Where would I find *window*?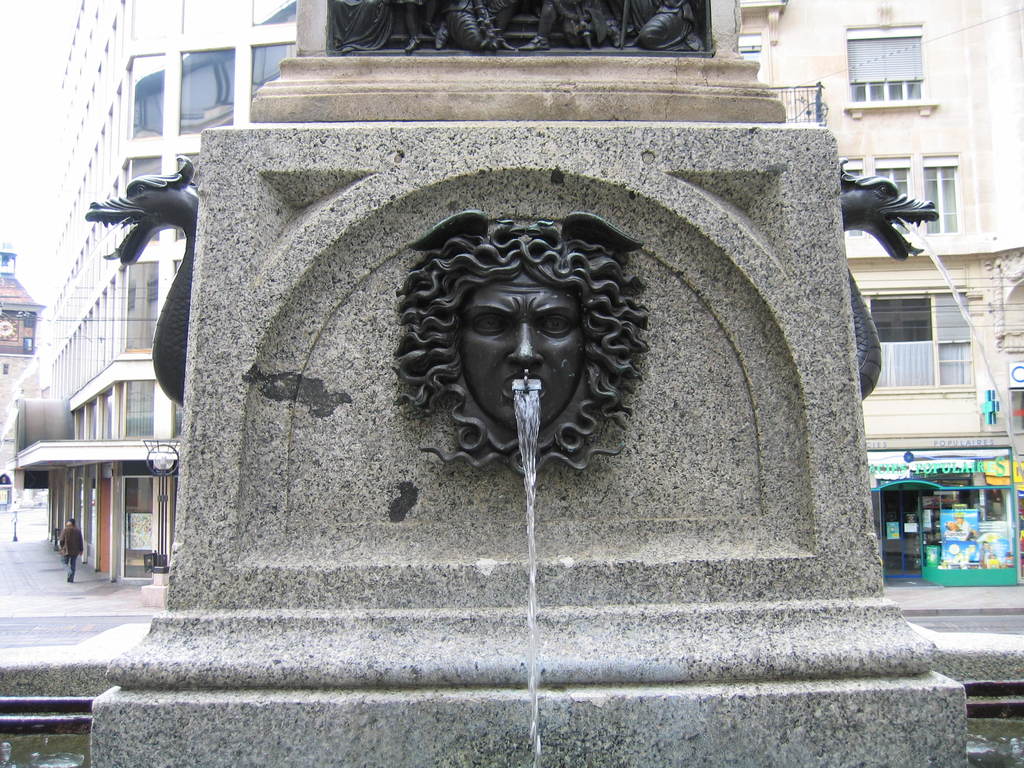
At [left=882, top=281, right=980, bottom=408].
